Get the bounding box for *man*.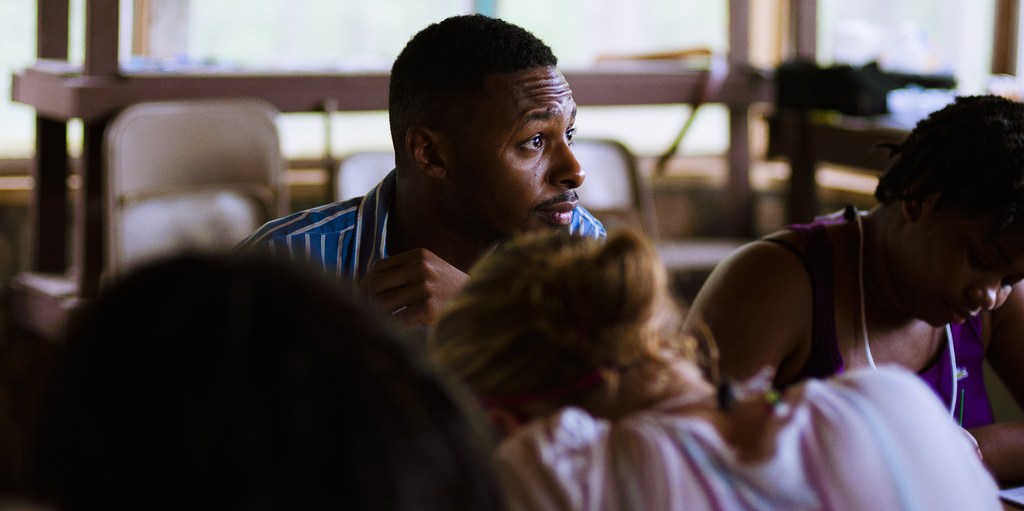
(left=195, top=47, right=724, bottom=412).
